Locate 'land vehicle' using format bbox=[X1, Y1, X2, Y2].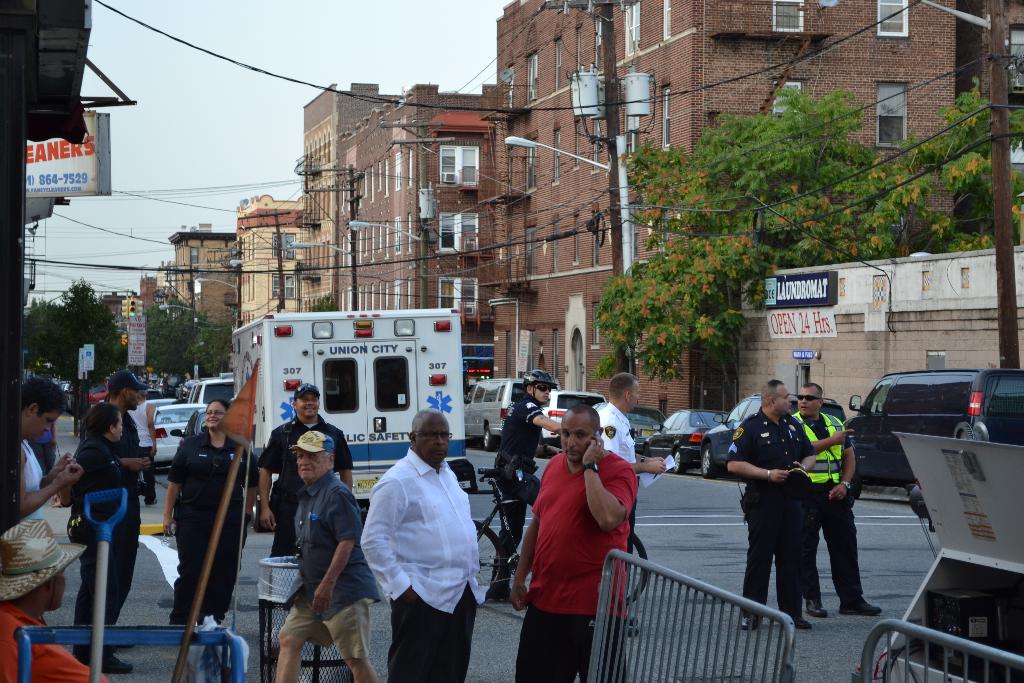
bbox=[590, 398, 666, 453].
